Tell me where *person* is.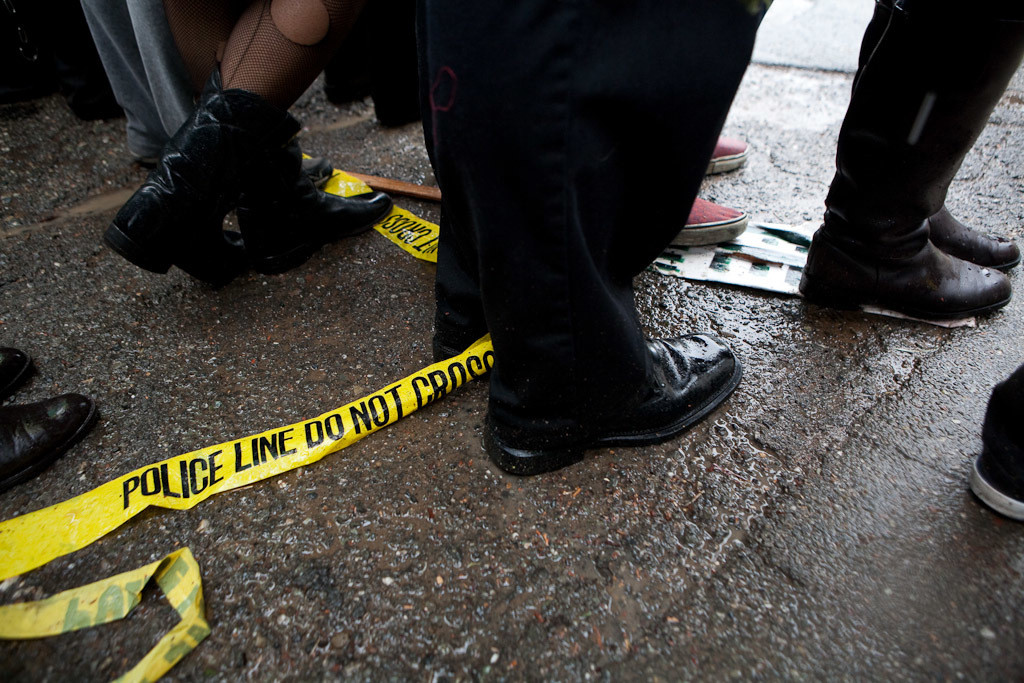
*person* is at x1=0, y1=348, x2=102, y2=496.
